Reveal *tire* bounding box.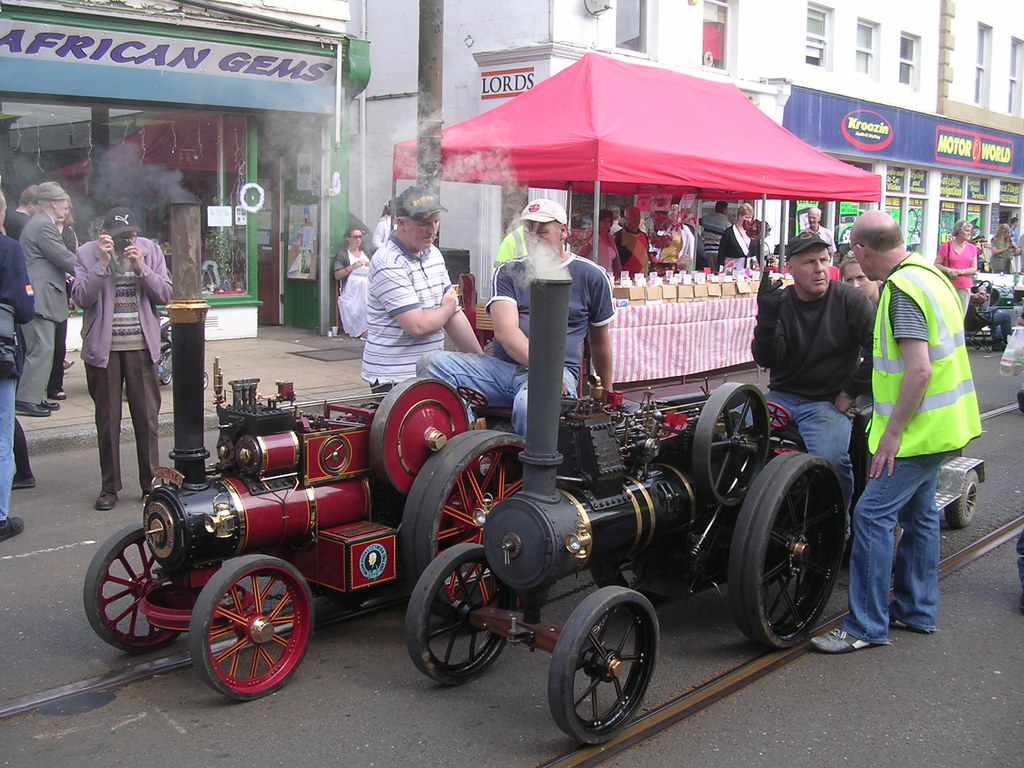
Revealed: left=158, top=350, right=172, bottom=383.
